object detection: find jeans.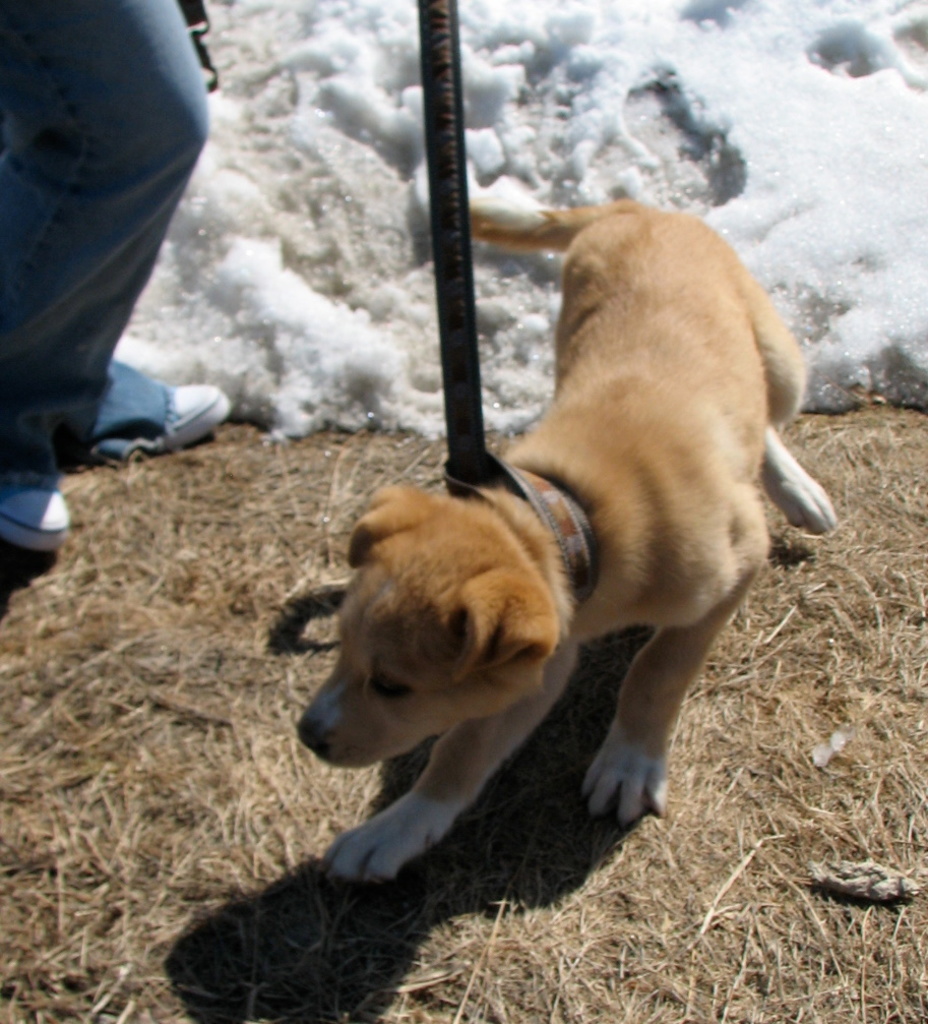
0, 0, 208, 480.
